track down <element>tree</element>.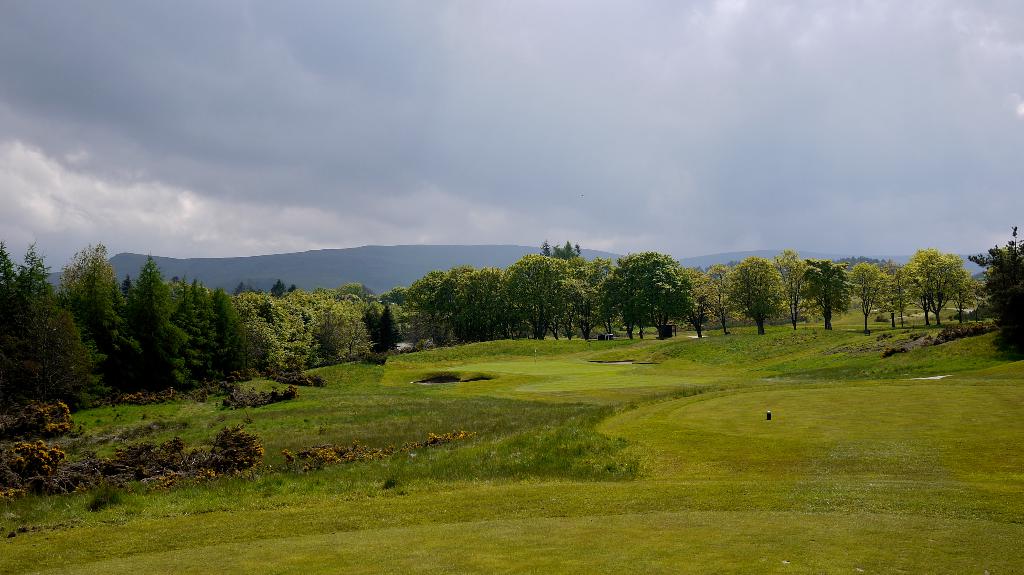
Tracked to bbox=(797, 260, 850, 326).
